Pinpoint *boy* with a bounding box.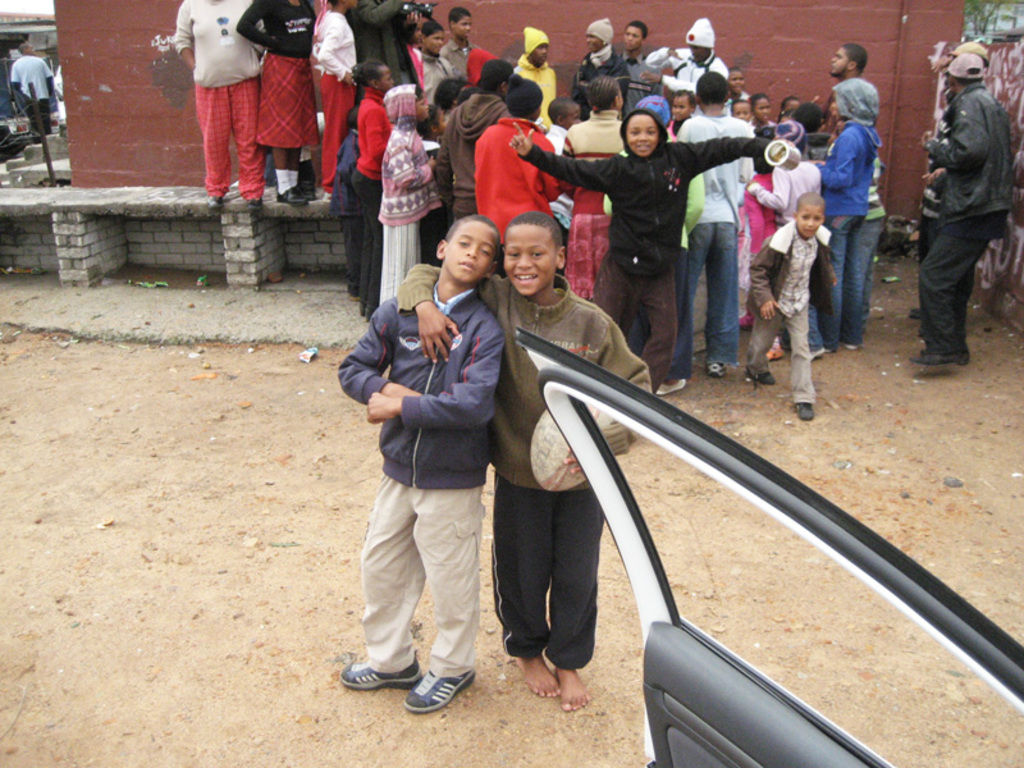
{"x1": 401, "y1": 210, "x2": 652, "y2": 709}.
